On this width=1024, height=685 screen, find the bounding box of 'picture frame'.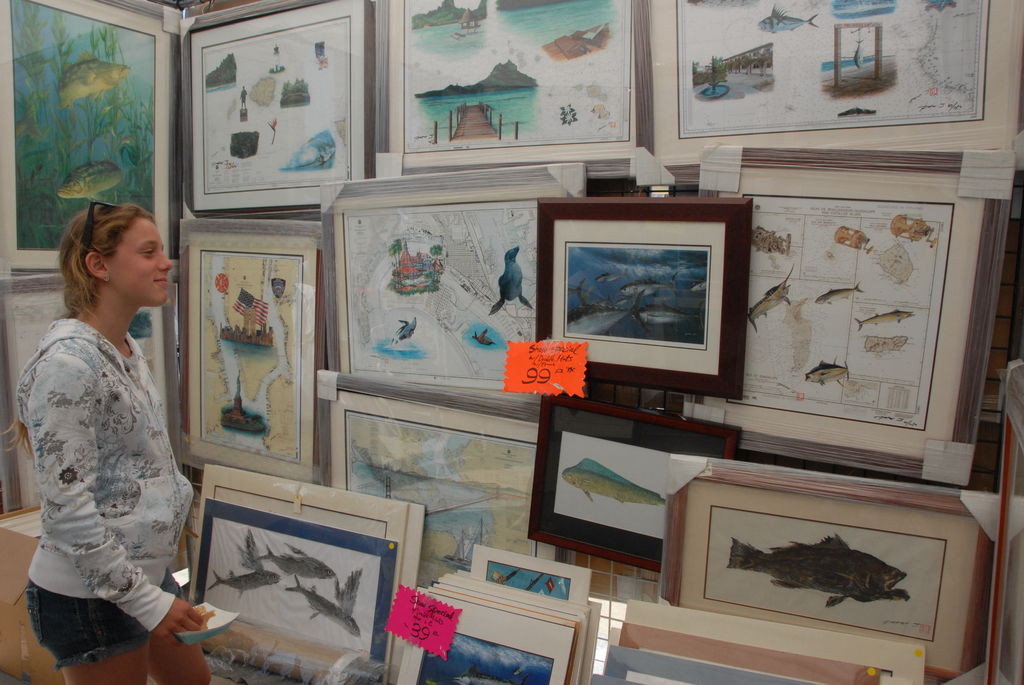
Bounding box: bbox(531, 196, 745, 400).
